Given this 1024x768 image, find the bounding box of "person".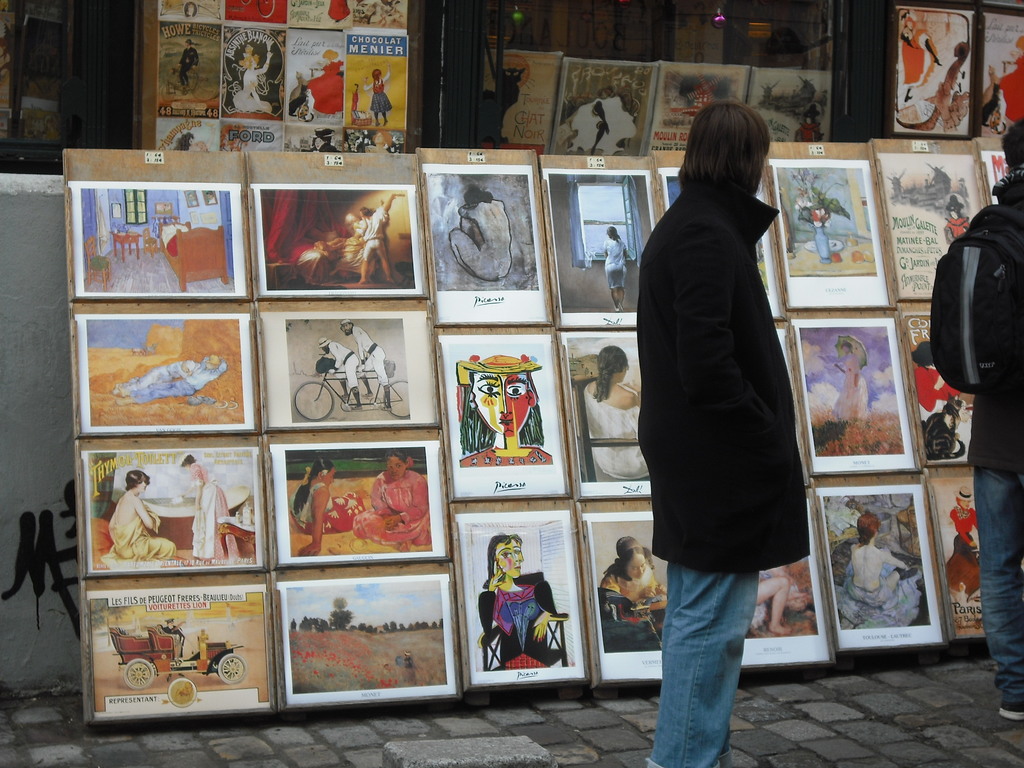
[449, 184, 511, 277].
